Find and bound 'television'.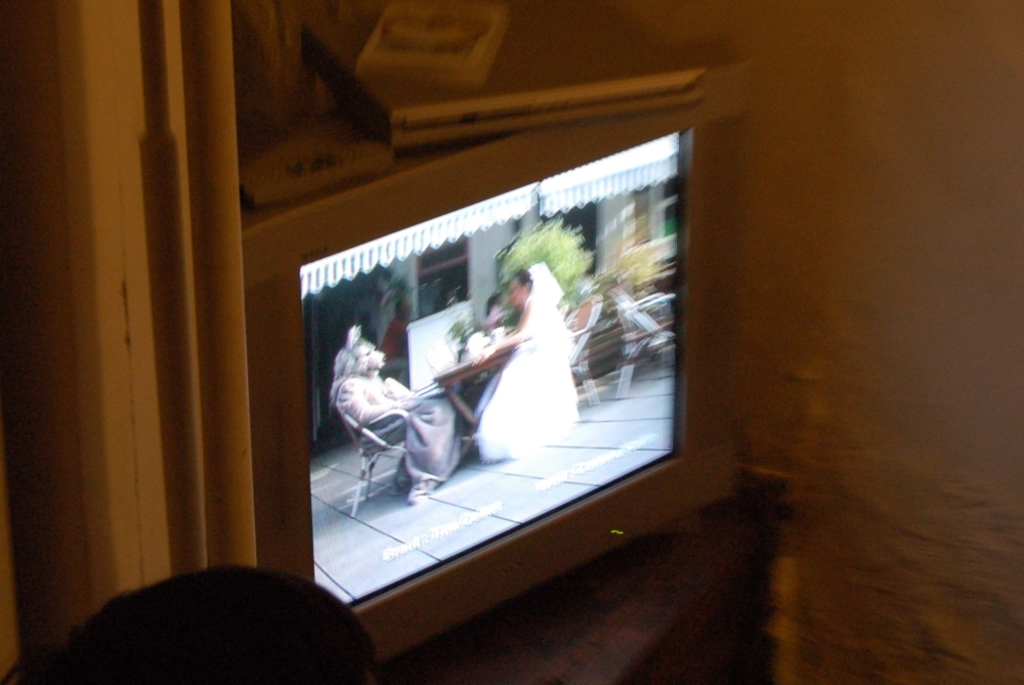
Bound: 231,53,751,679.
